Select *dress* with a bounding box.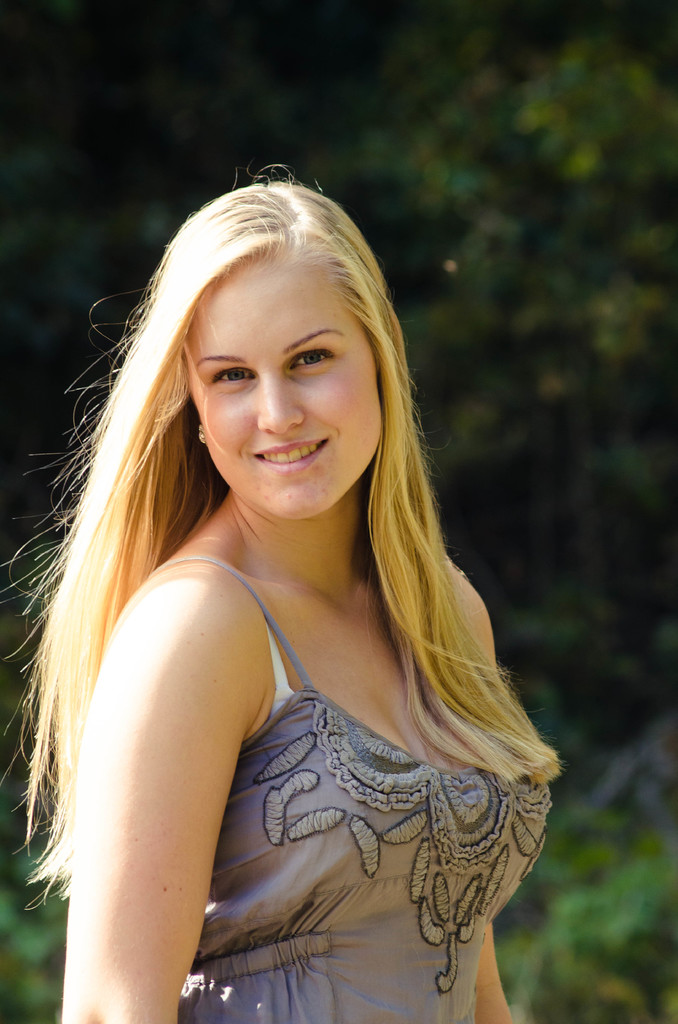
locate(160, 552, 552, 1023).
